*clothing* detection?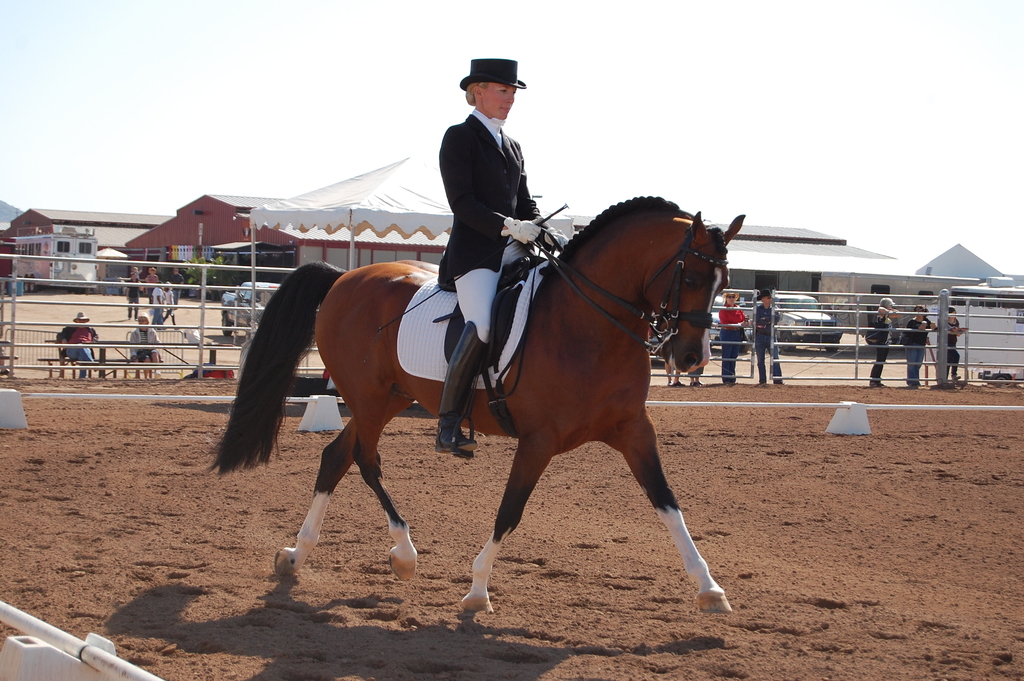
[122,279,141,316]
